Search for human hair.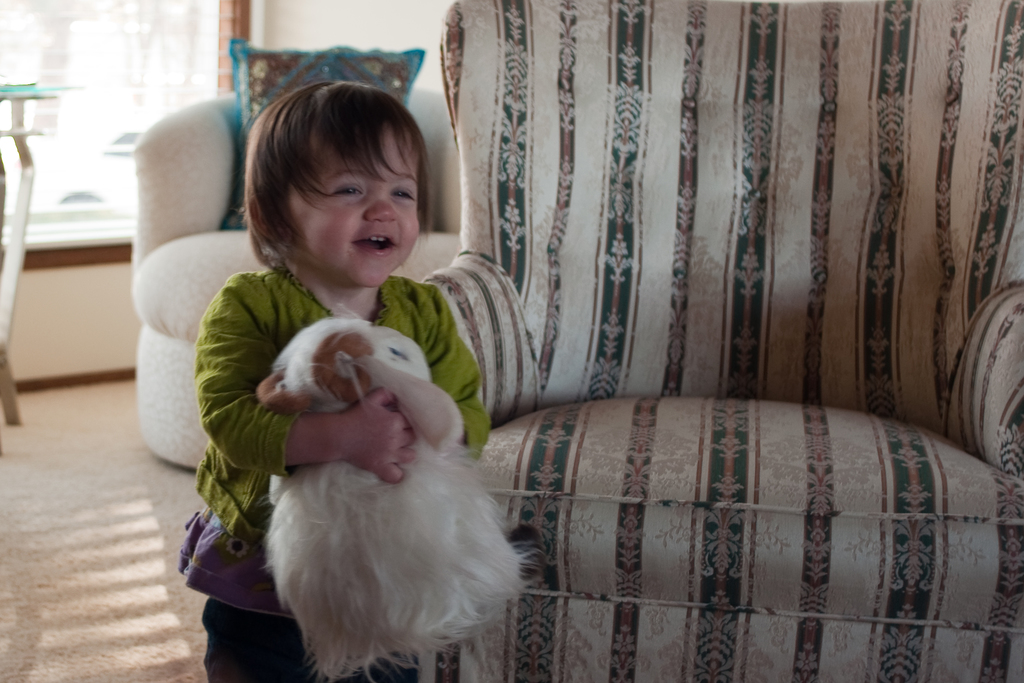
Found at 236, 69, 436, 267.
